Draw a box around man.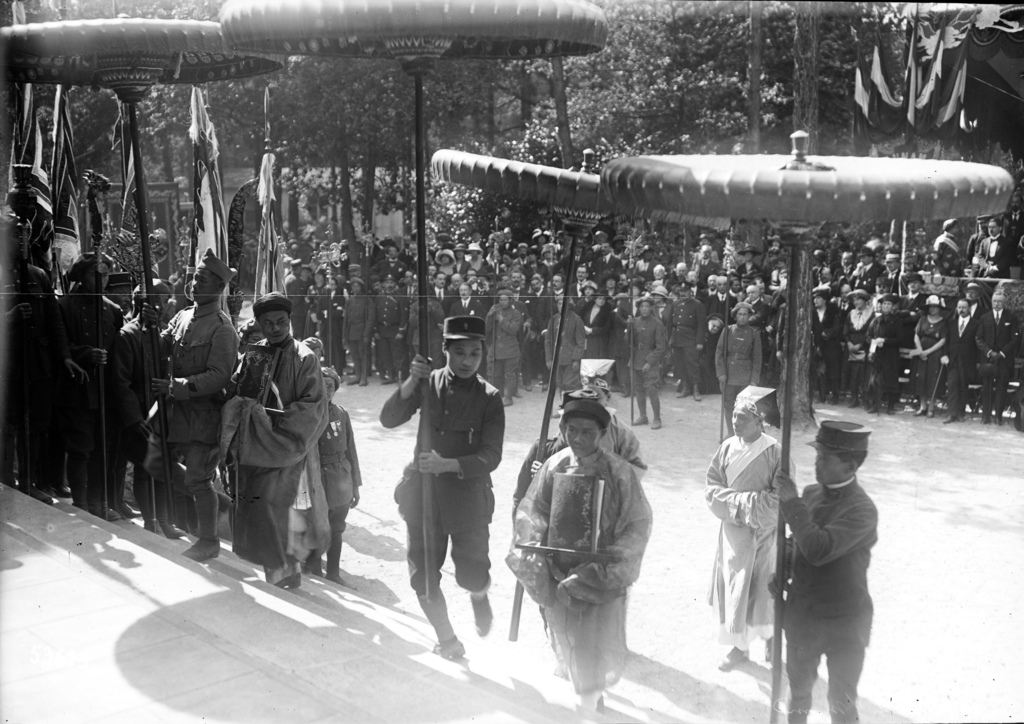
[540,288,587,409].
